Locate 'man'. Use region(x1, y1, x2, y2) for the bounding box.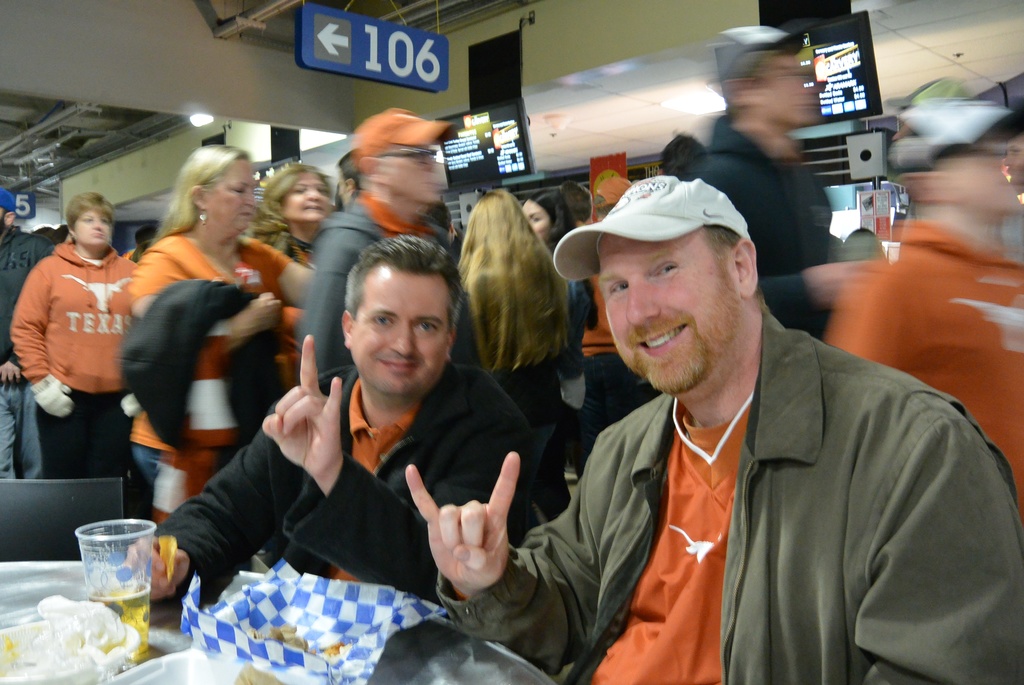
region(0, 185, 56, 484).
